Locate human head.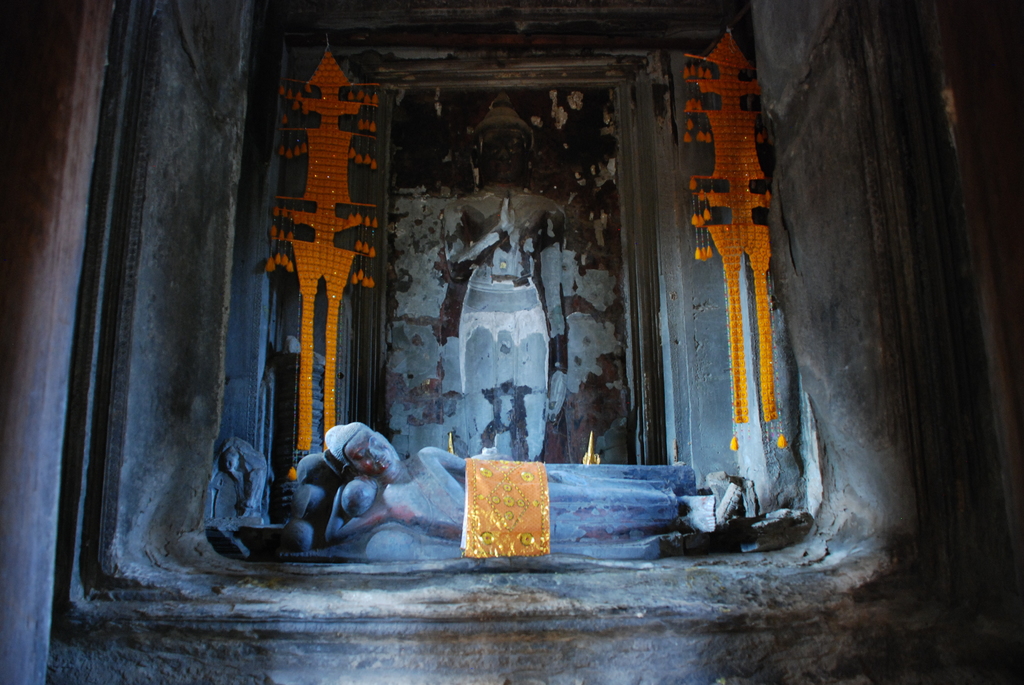
Bounding box: pyautogui.locateOnScreen(219, 446, 243, 475).
